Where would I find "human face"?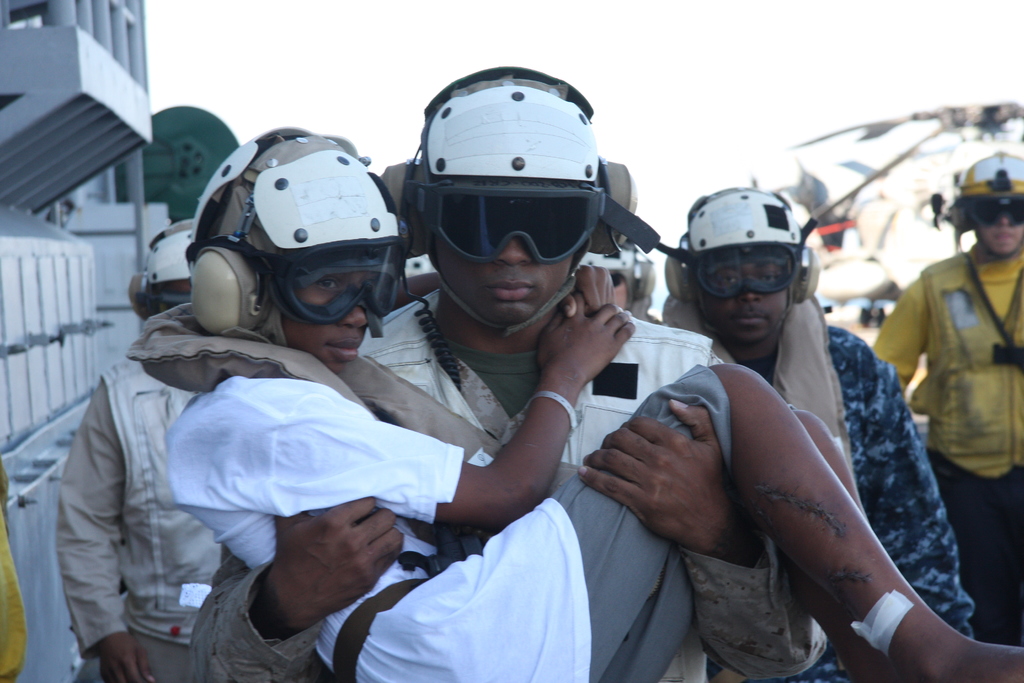
At [427,179,584,327].
